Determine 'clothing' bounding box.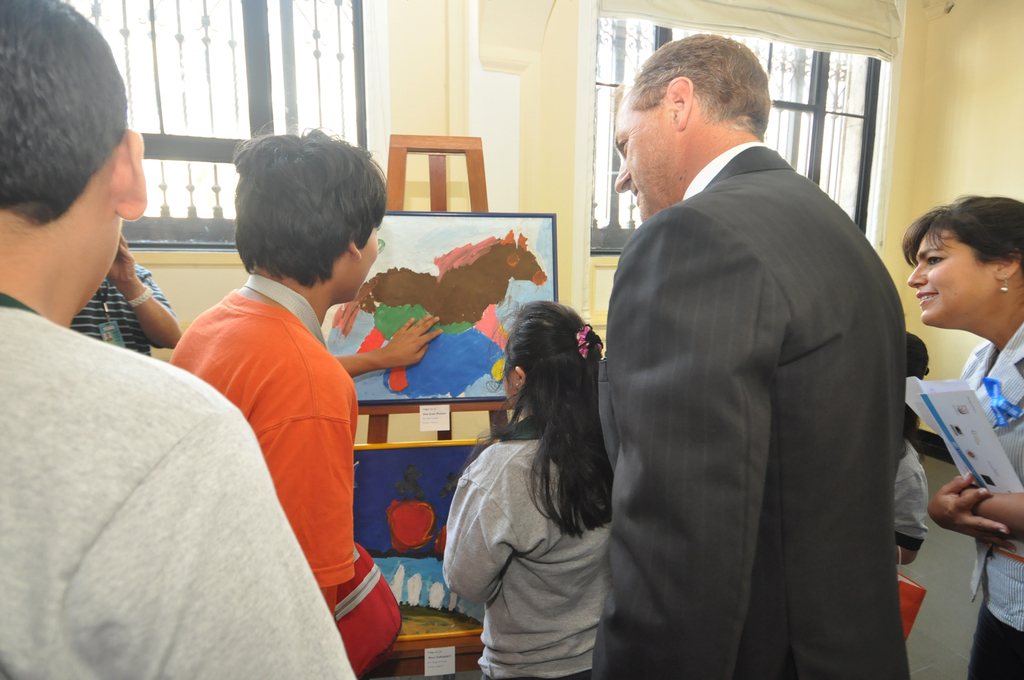
Determined: <region>0, 290, 356, 679</region>.
